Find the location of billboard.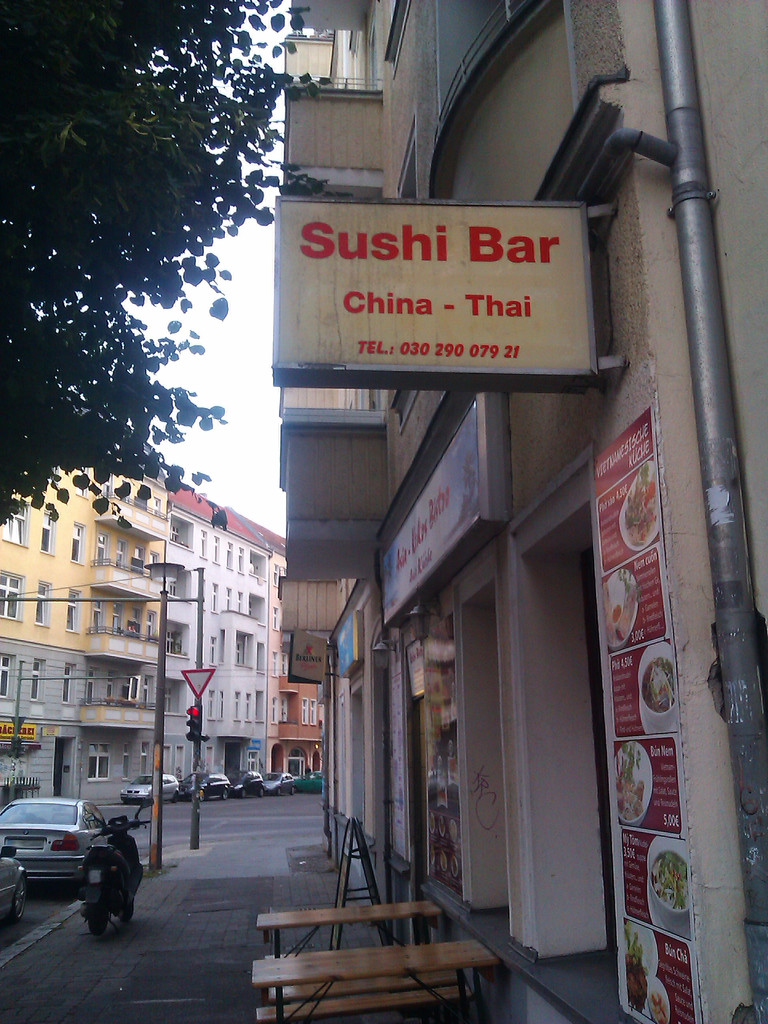
Location: rect(276, 196, 589, 375).
